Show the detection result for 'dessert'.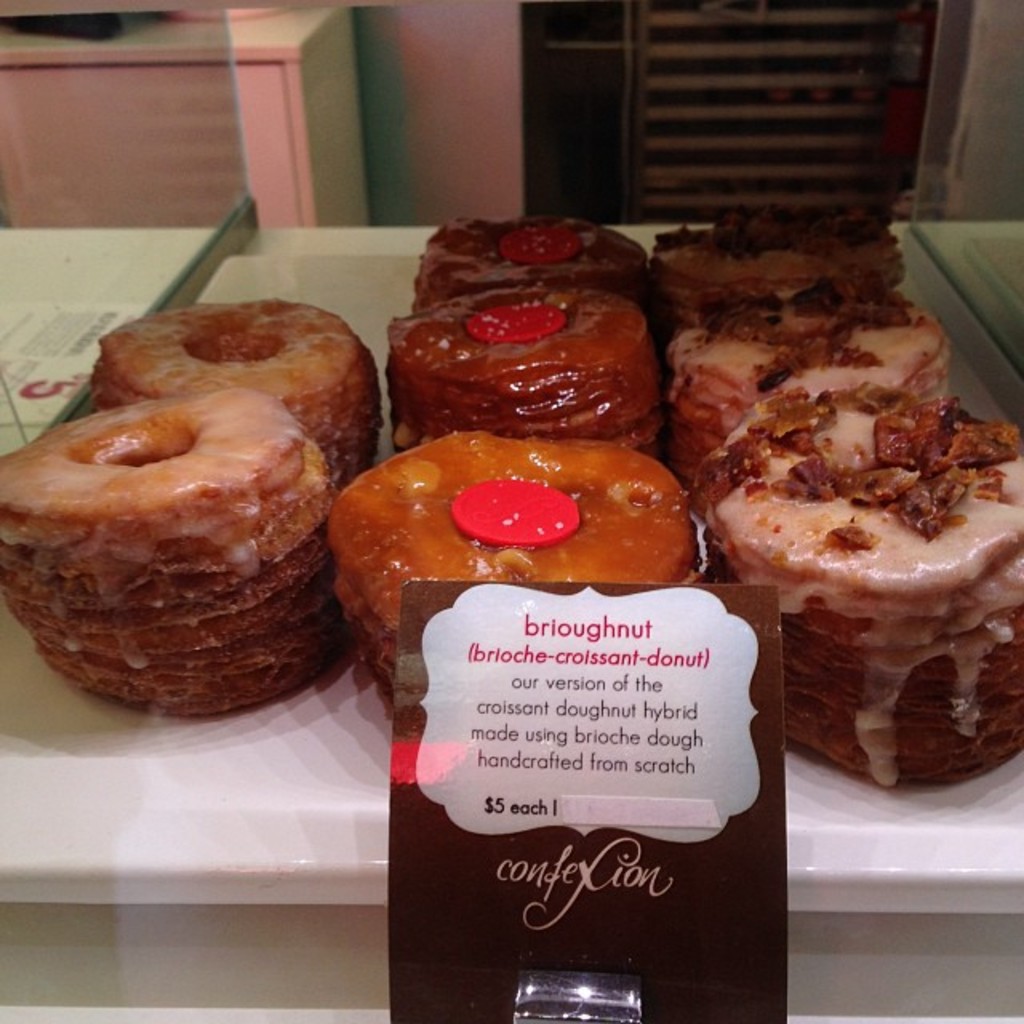
<bbox>653, 205, 901, 282</bbox>.
